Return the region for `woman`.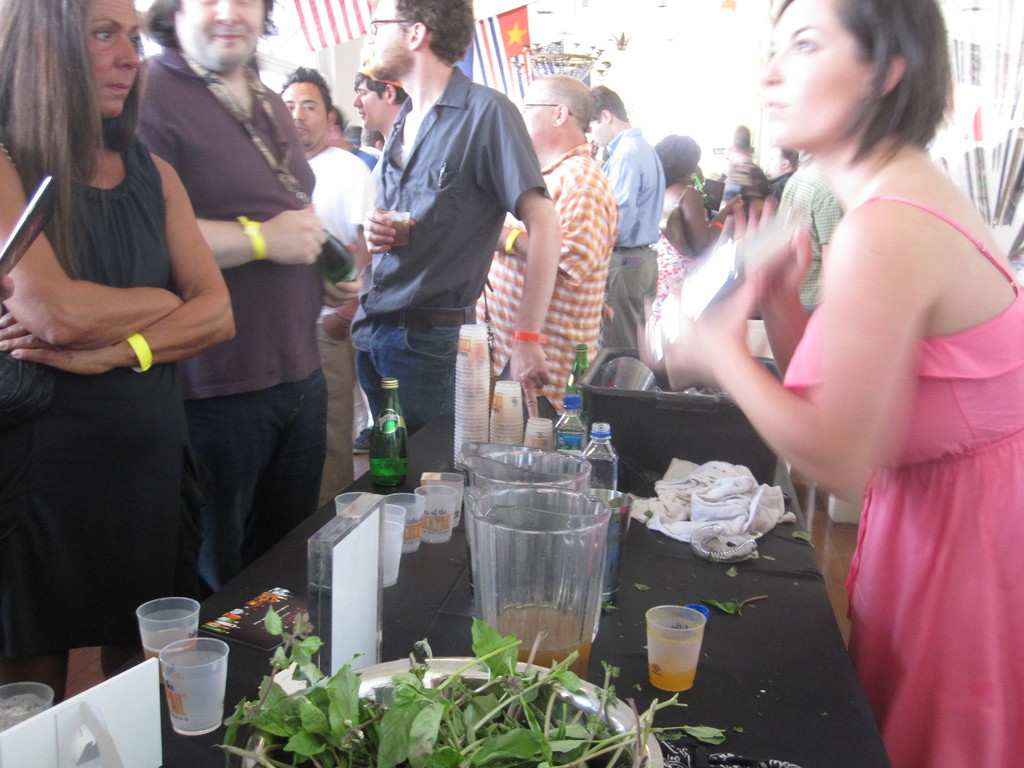
bbox=(643, 132, 742, 373).
